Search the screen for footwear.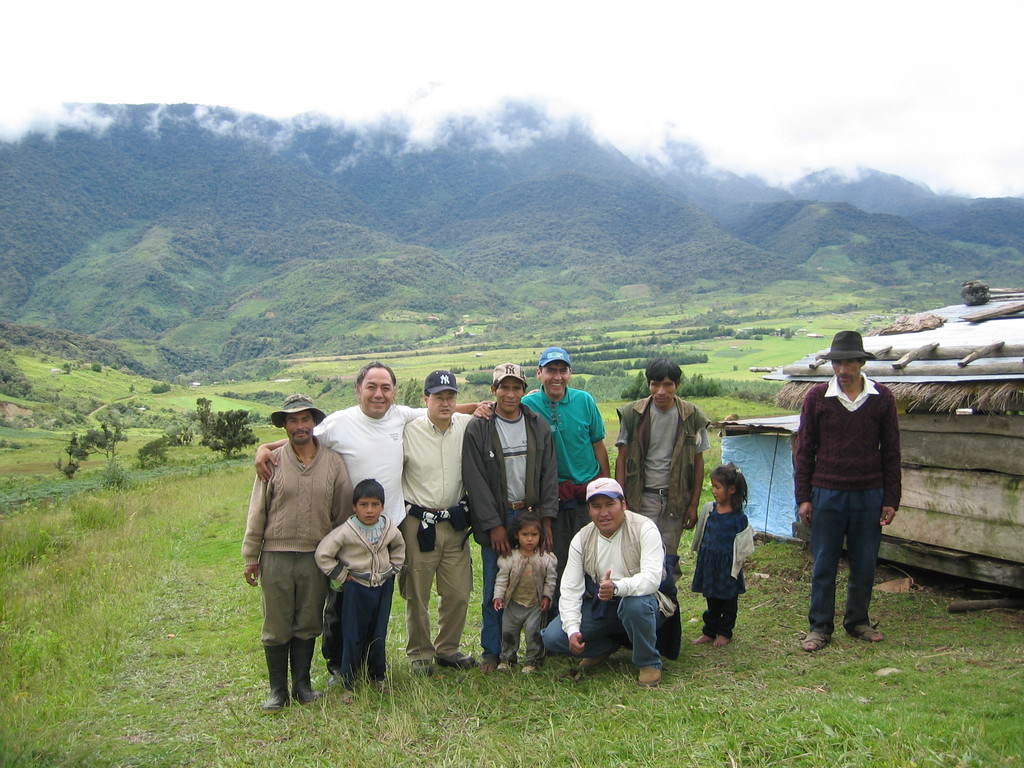
Found at x1=345, y1=688, x2=354, y2=702.
